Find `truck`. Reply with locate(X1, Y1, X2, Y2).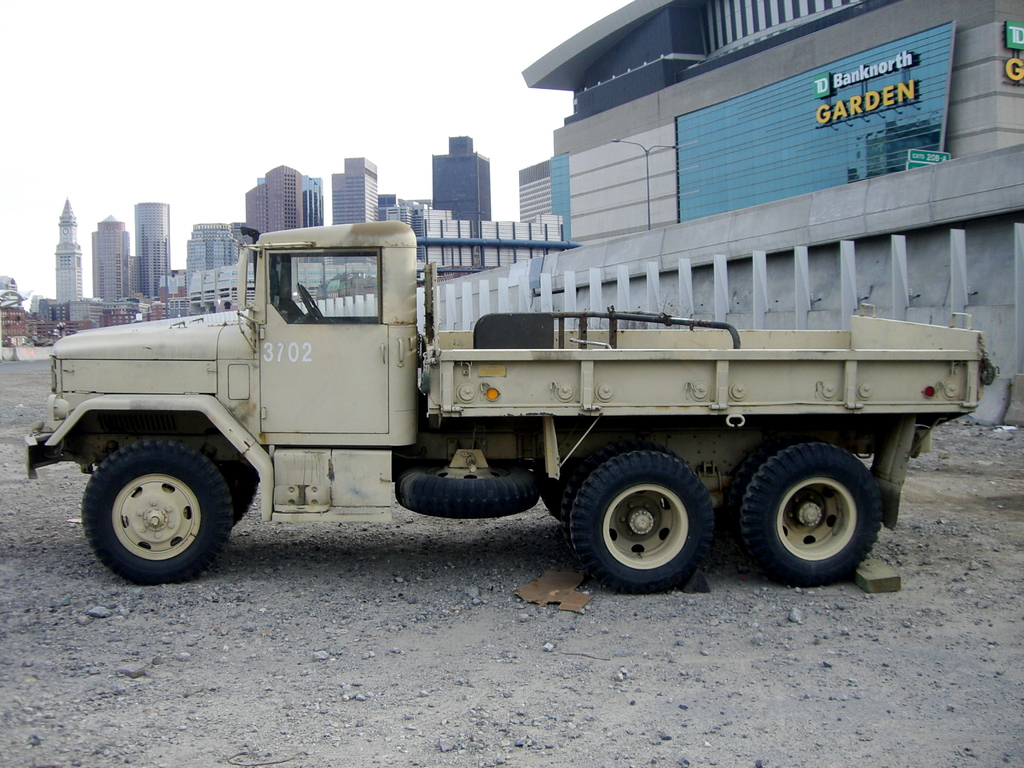
locate(15, 227, 991, 596).
